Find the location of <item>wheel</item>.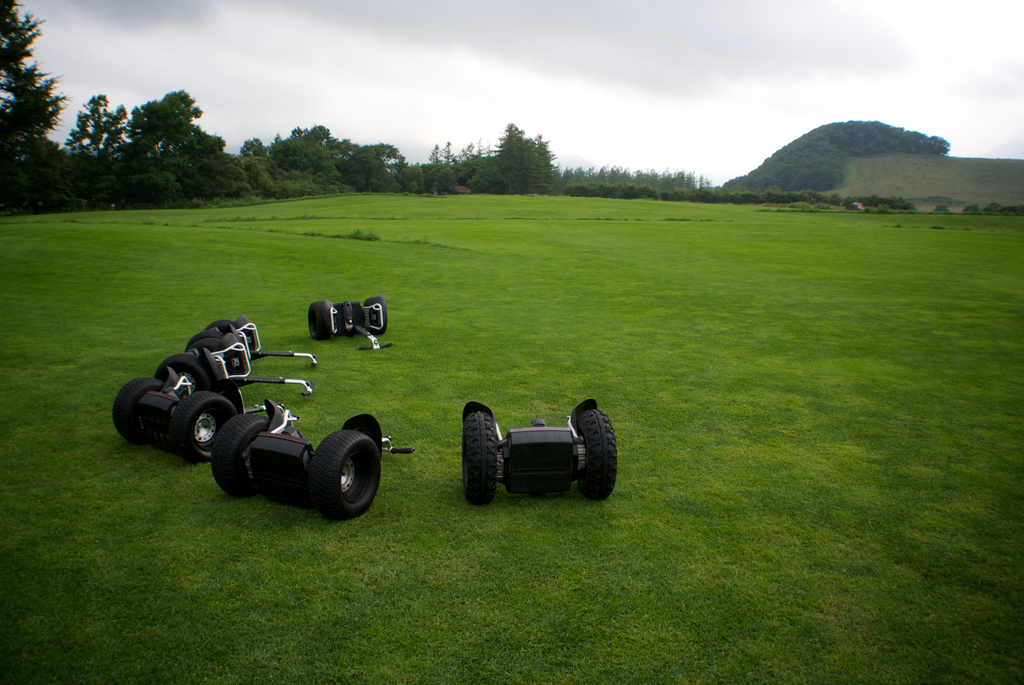
Location: x1=110 y1=379 x2=159 y2=440.
